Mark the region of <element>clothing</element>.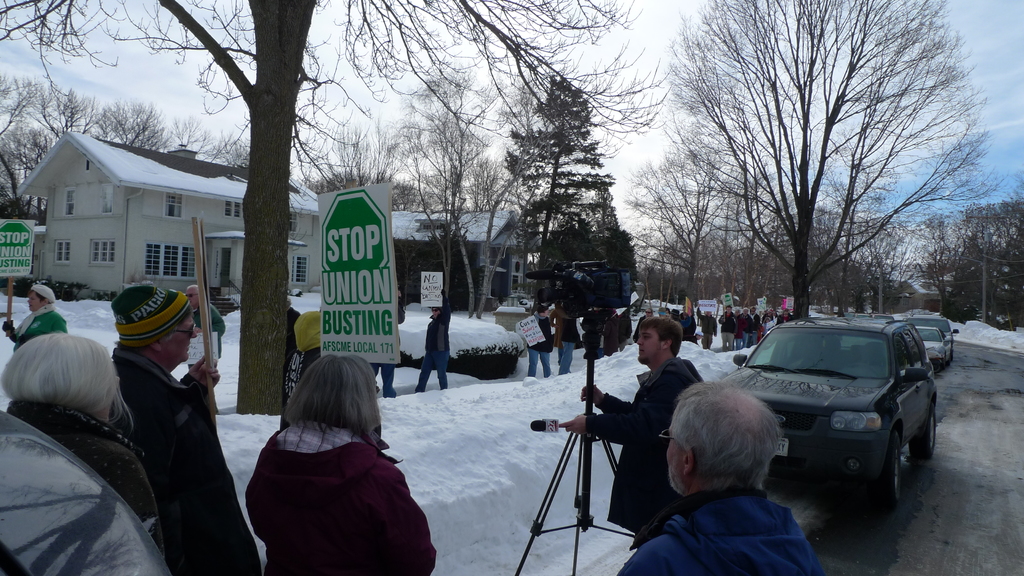
Region: (left=573, top=359, right=704, bottom=552).
